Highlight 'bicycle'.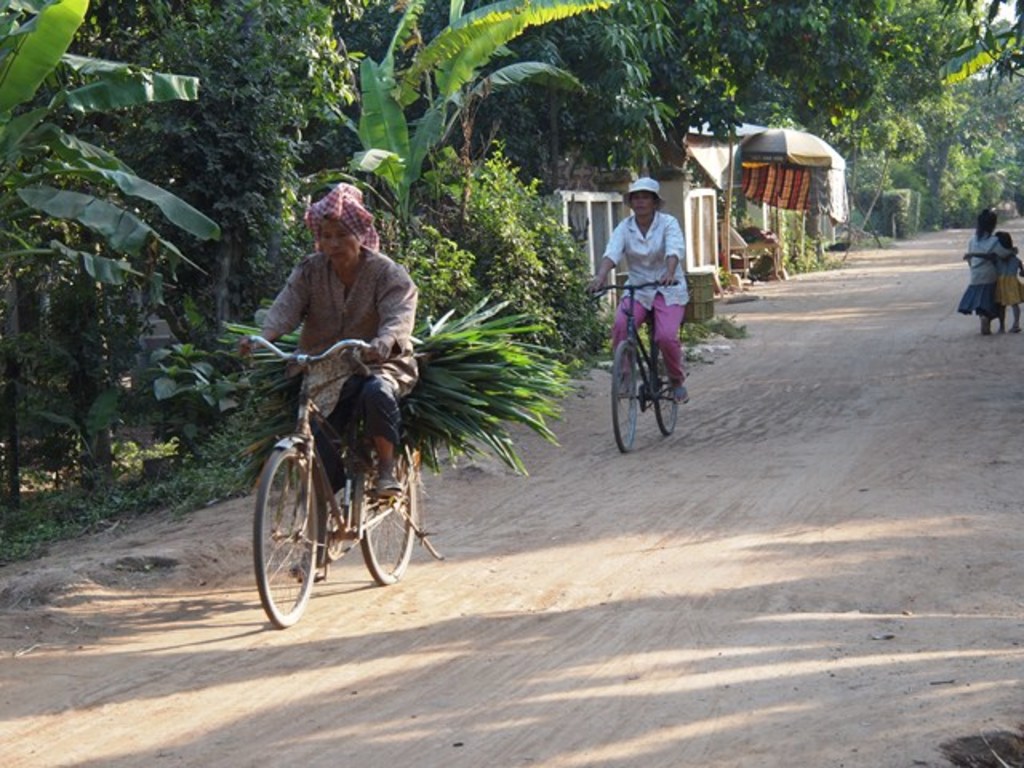
Highlighted region: crop(246, 350, 427, 629).
